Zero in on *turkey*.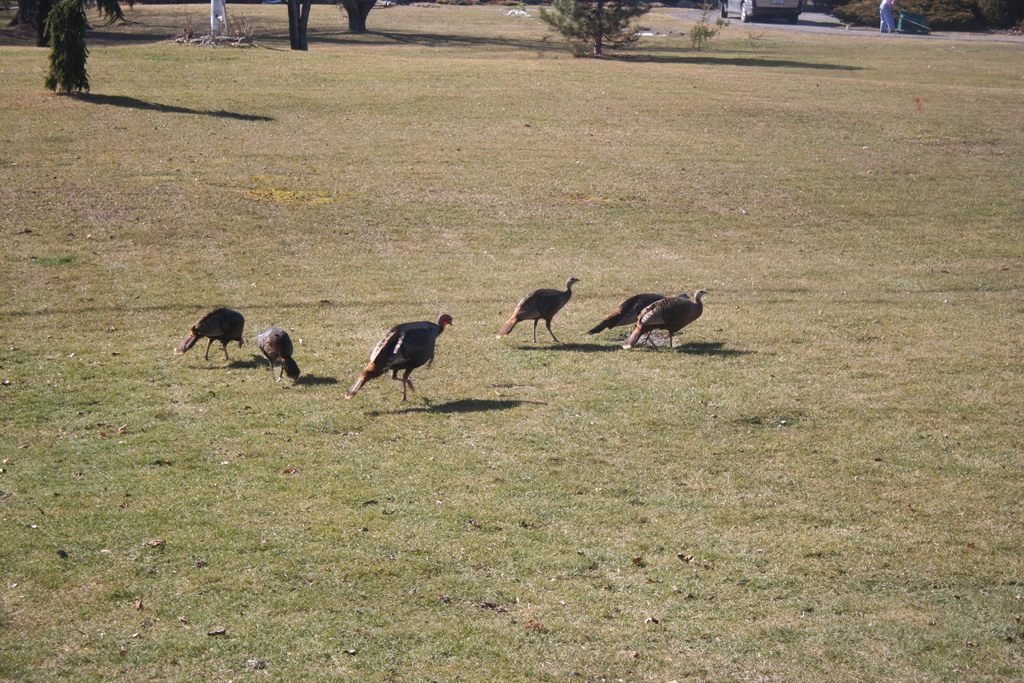
Zeroed in: <region>254, 325, 299, 381</region>.
